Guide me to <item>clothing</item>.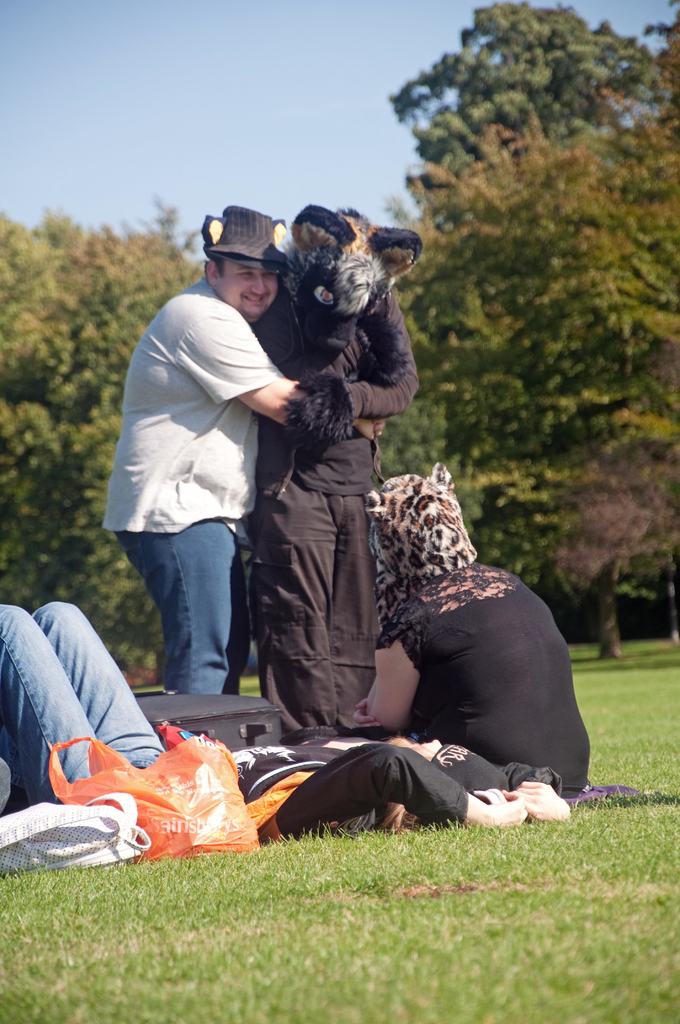
Guidance: box=[379, 540, 598, 815].
